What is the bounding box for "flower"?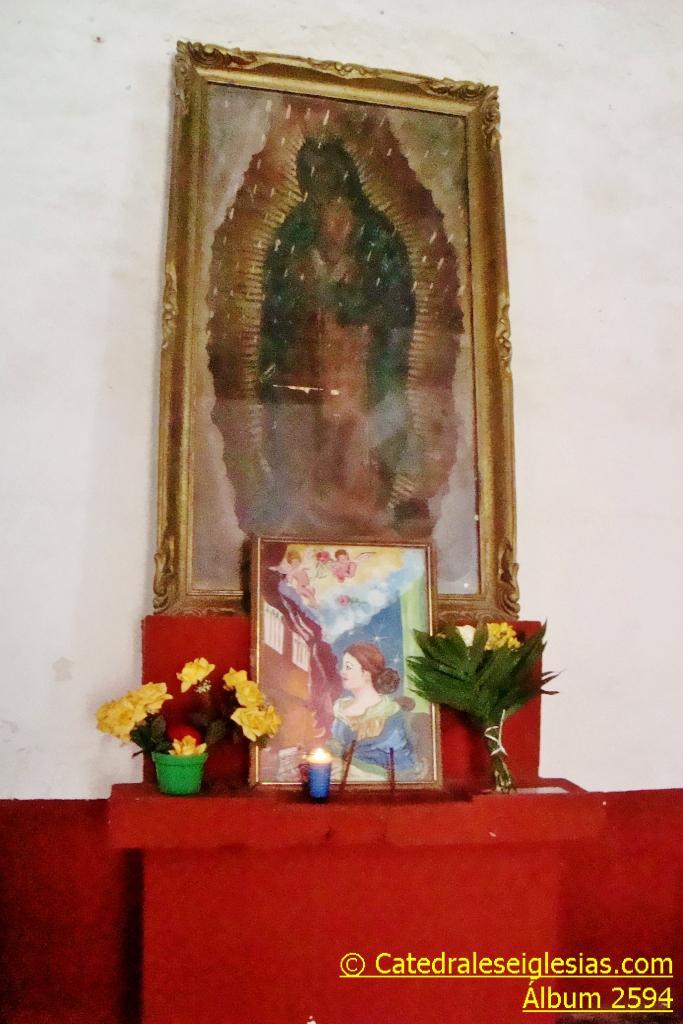
[left=167, top=731, right=204, bottom=756].
